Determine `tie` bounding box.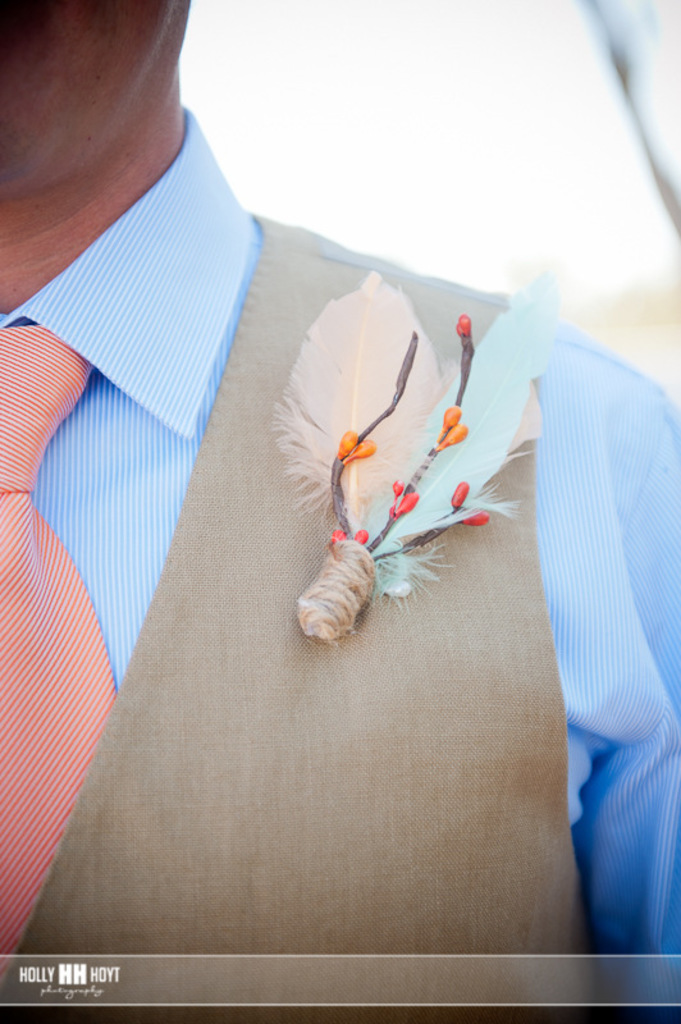
Determined: locate(0, 324, 116, 959).
